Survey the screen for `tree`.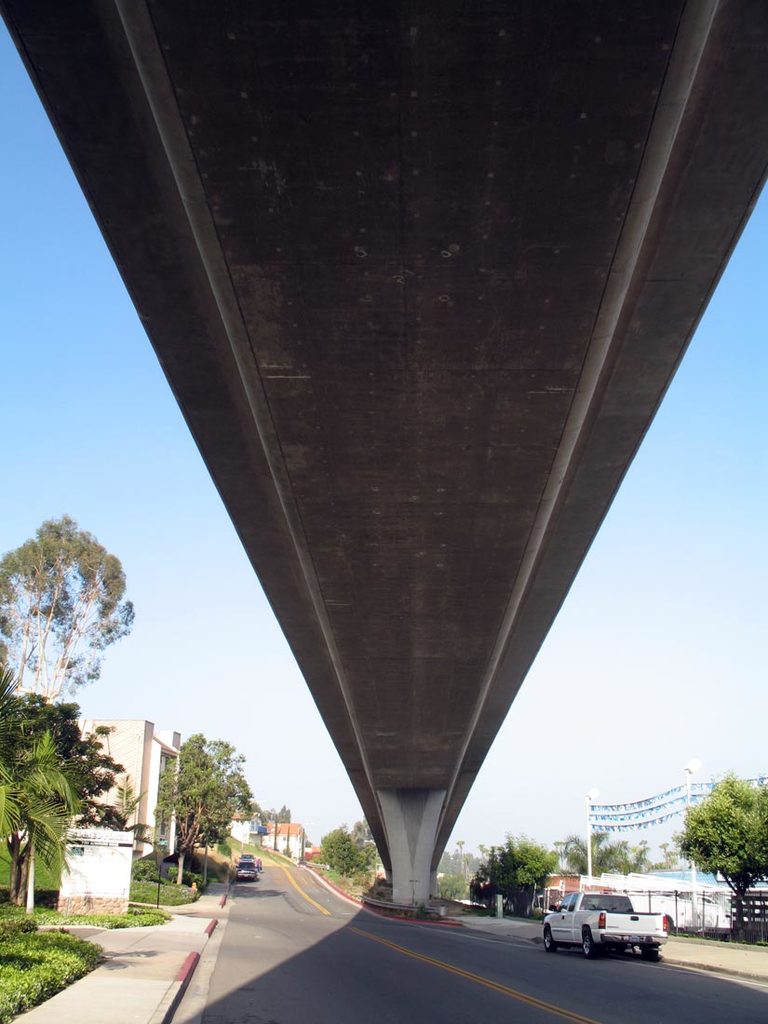
Survey found: 463/823/565/913.
